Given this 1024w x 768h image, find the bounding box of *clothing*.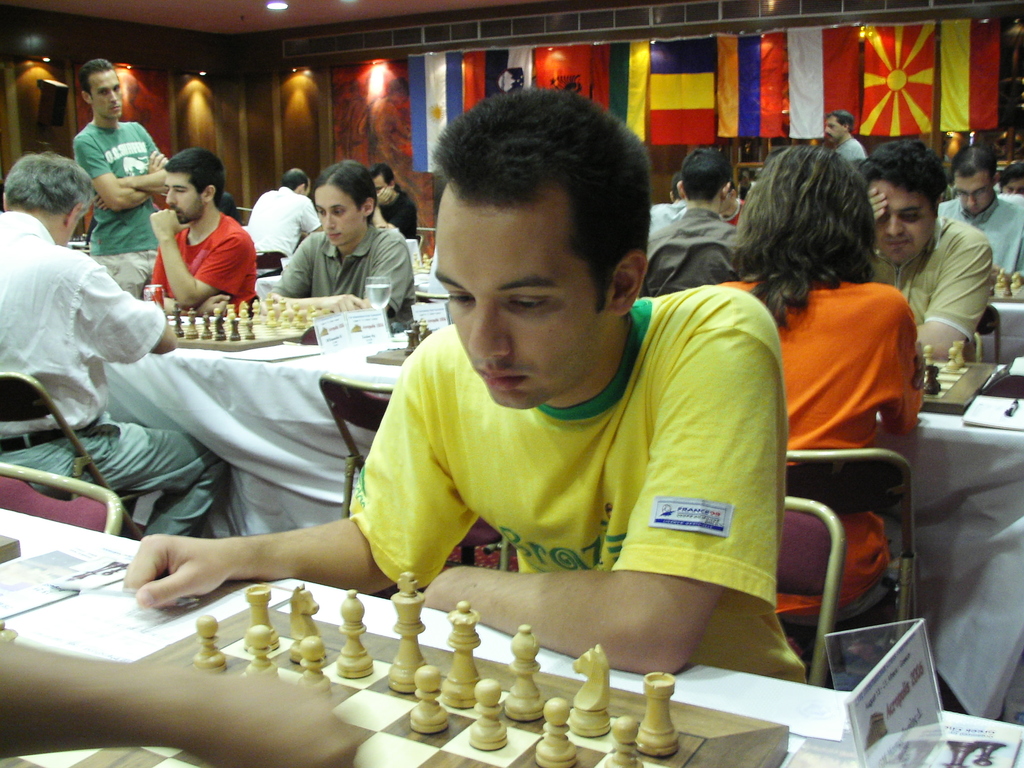
(274,232,414,317).
